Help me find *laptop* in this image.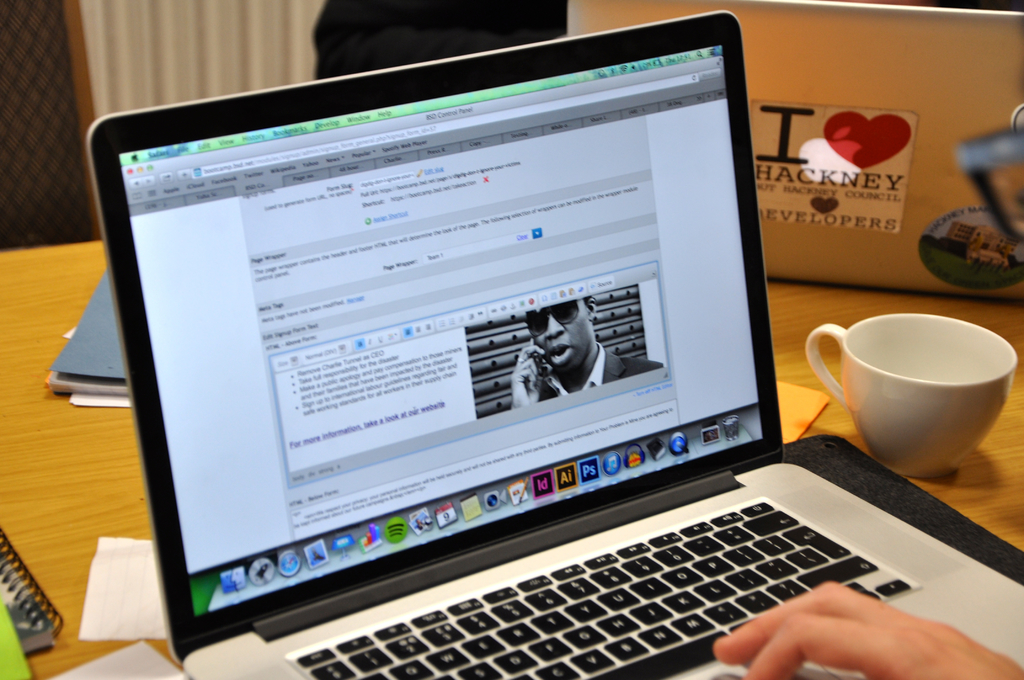
Found it: (81,41,970,679).
